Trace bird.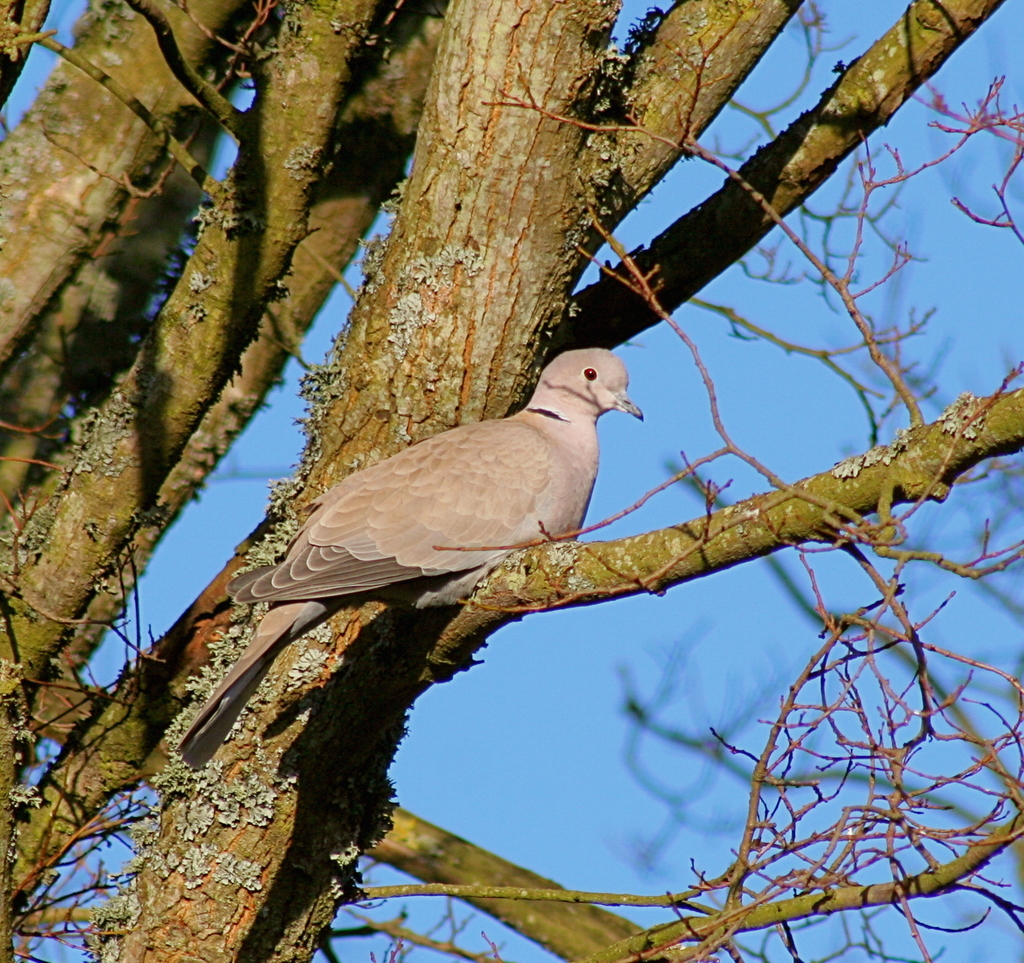
Traced to crop(184, 350, 653, 713).
